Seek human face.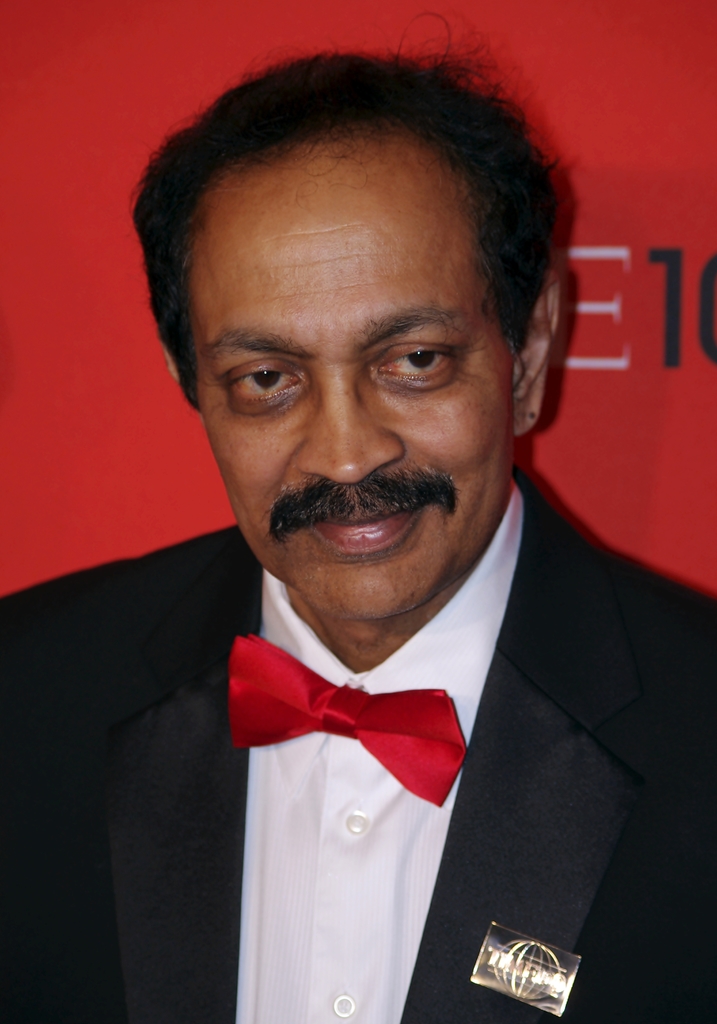
bbox=(193, 166, 515, 620).
